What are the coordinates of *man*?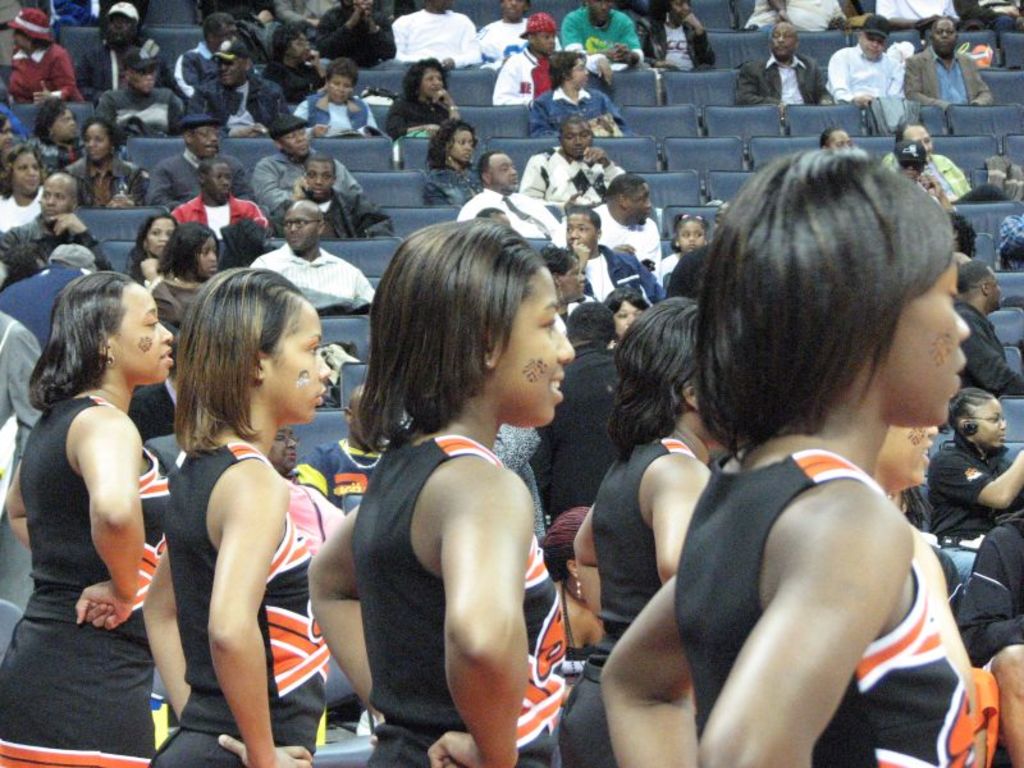
bbox(745, 0, 850, 31).
